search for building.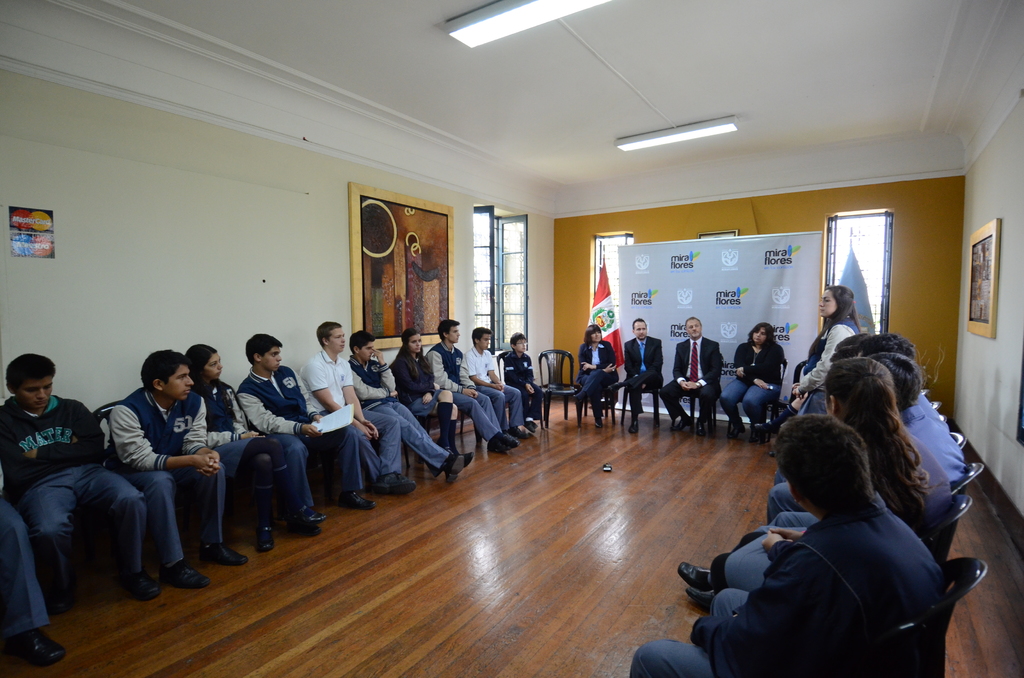
Found at 0:0:1023:677.
